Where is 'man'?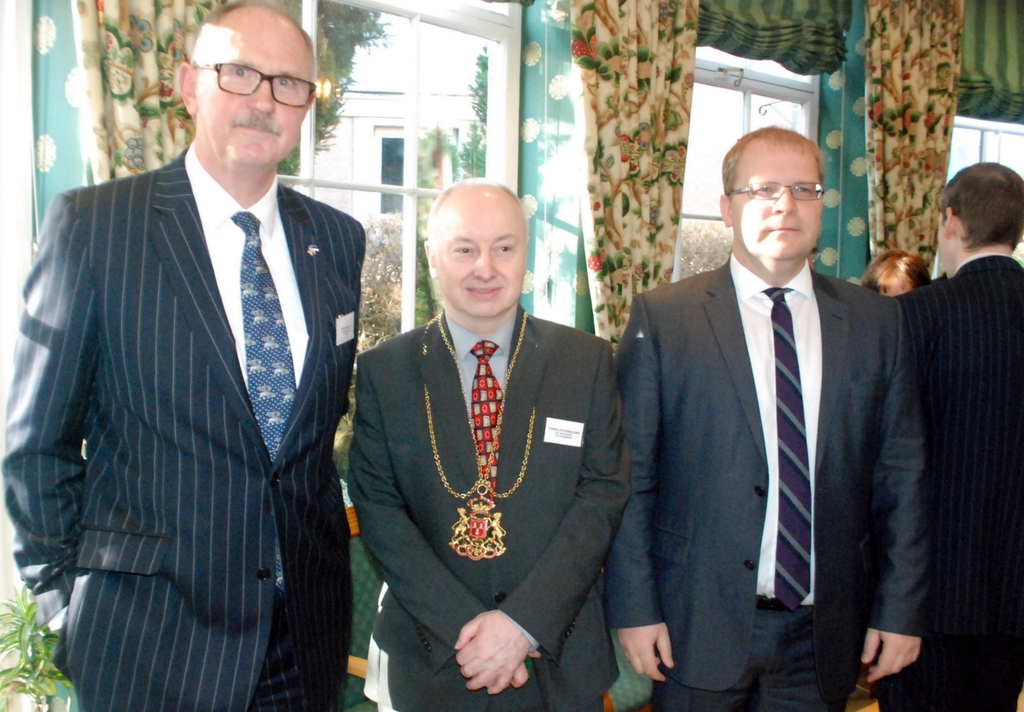
pyautogui.locateOnScreen(0, 3, 368, 711).
